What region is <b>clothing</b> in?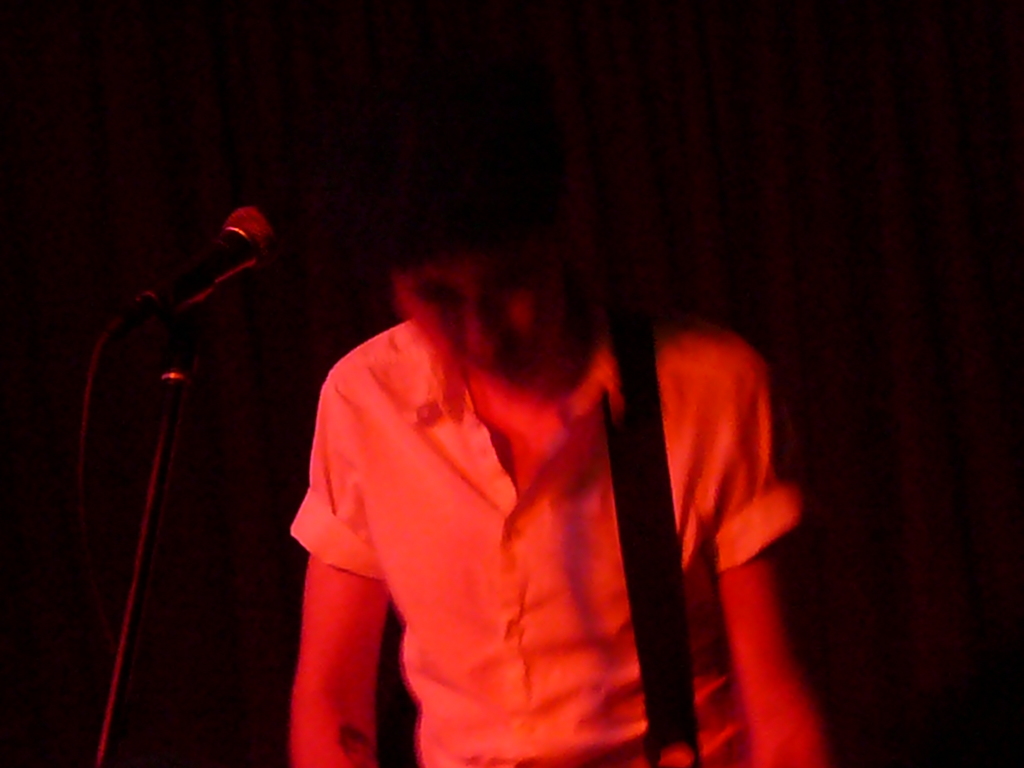
x1=290 y1=284 x2=810 y2=767.
